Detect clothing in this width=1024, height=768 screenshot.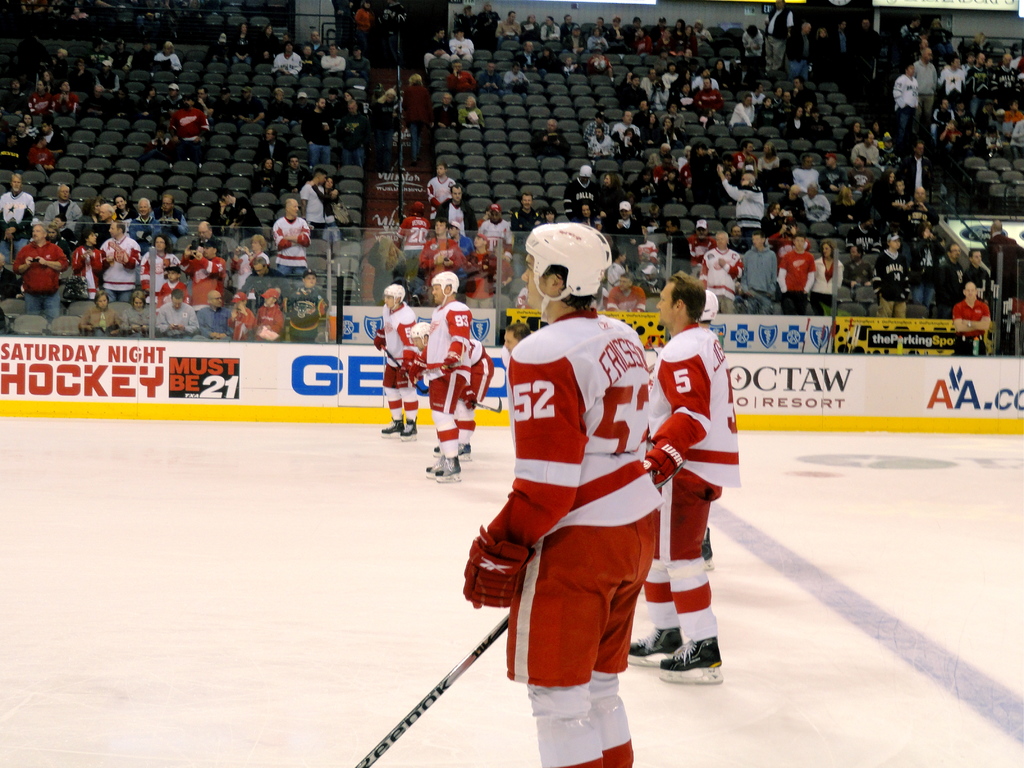
Detection: (x1=412, y1=294, x2=471, y2=447).
